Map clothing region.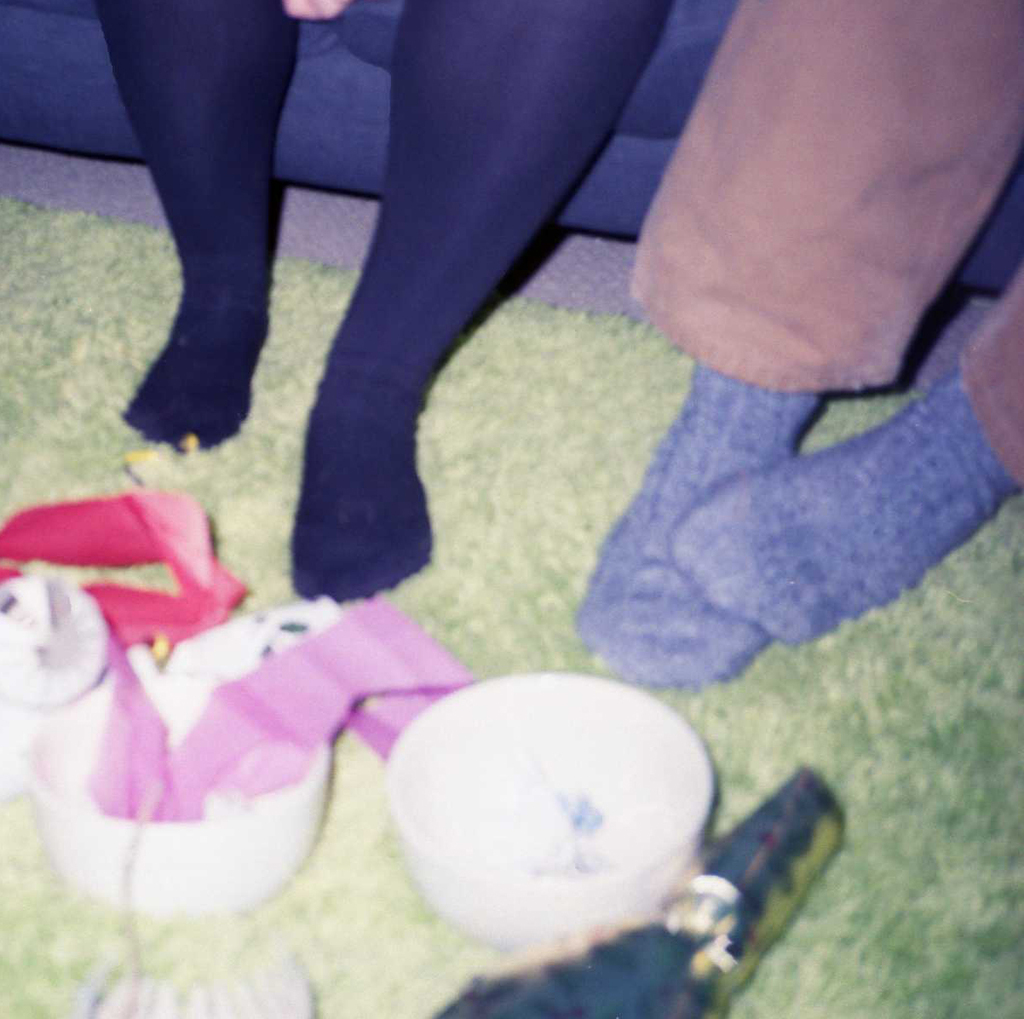
Mapped to (left=94, top=0, right=673, bottom=600).
